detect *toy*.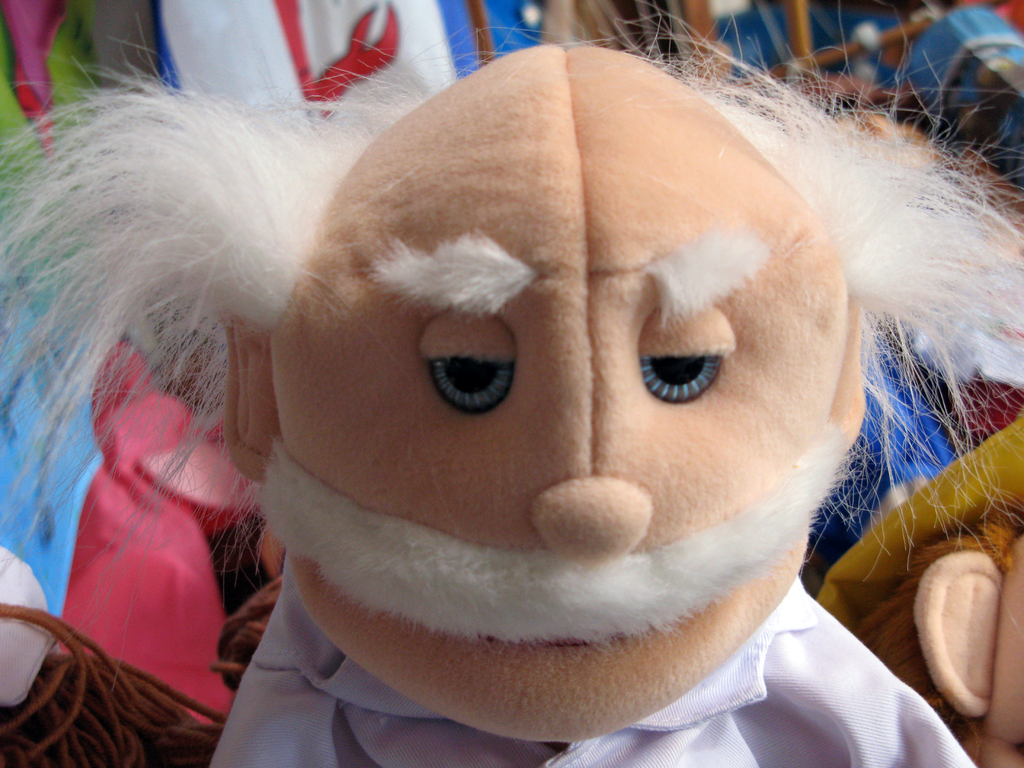
Detected at box(0, 0, 1023, 767).
